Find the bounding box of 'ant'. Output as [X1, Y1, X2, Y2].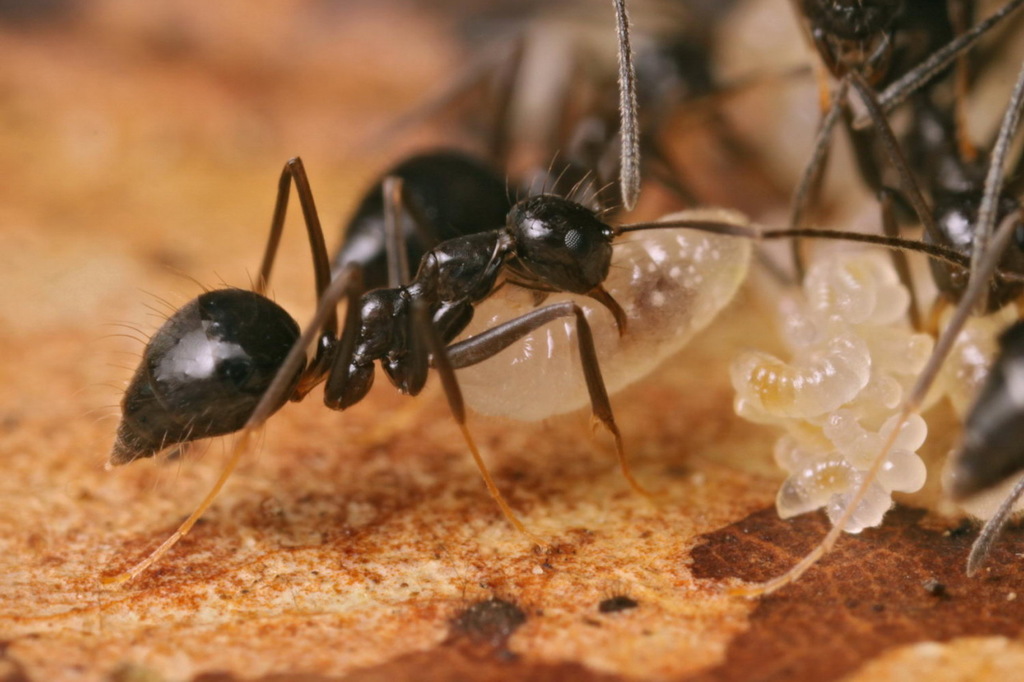
[760, 2, 1023, 578].
